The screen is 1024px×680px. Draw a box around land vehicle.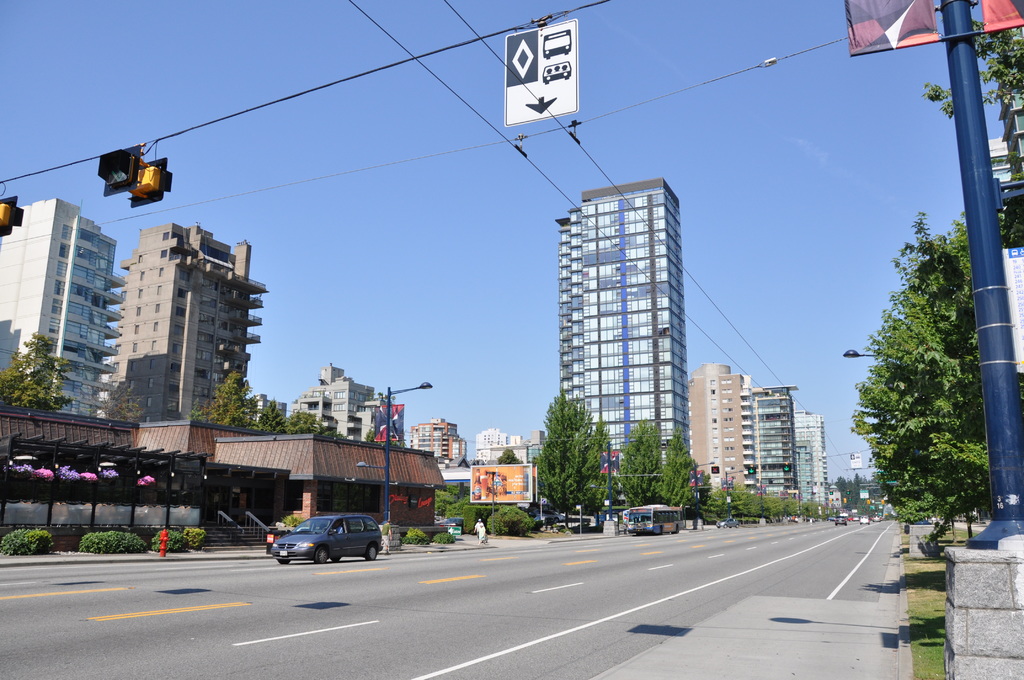
[left=270, top=515, right=379, bottom=561].
